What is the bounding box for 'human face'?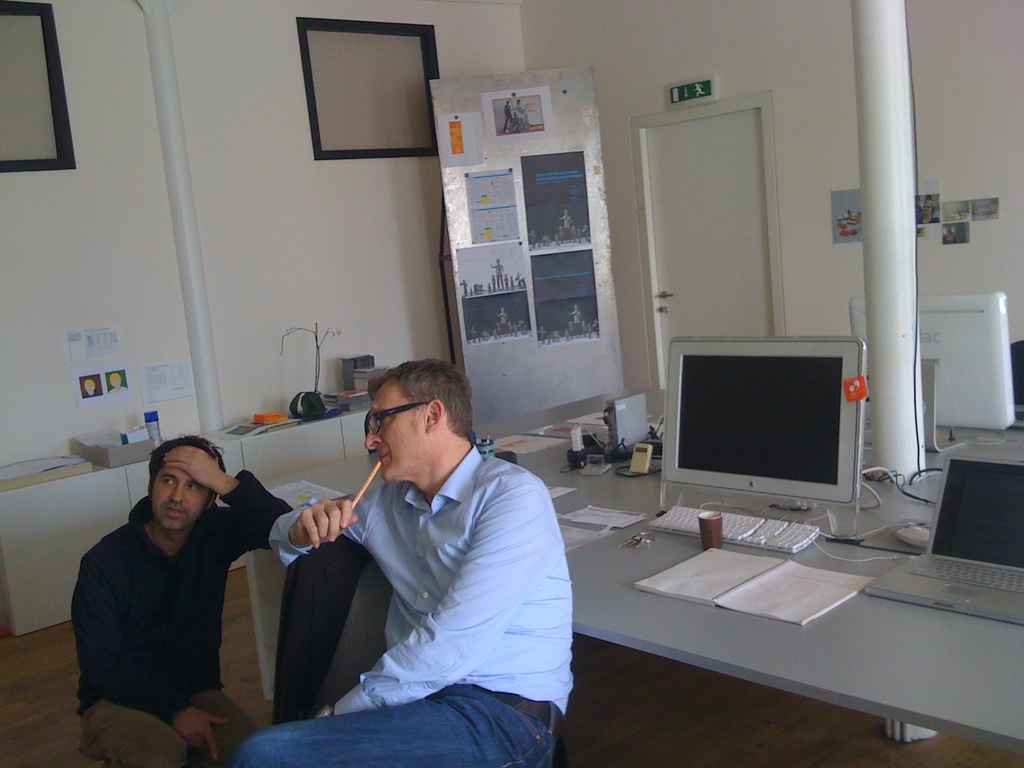
Rect(363, 388, 424, 481).
